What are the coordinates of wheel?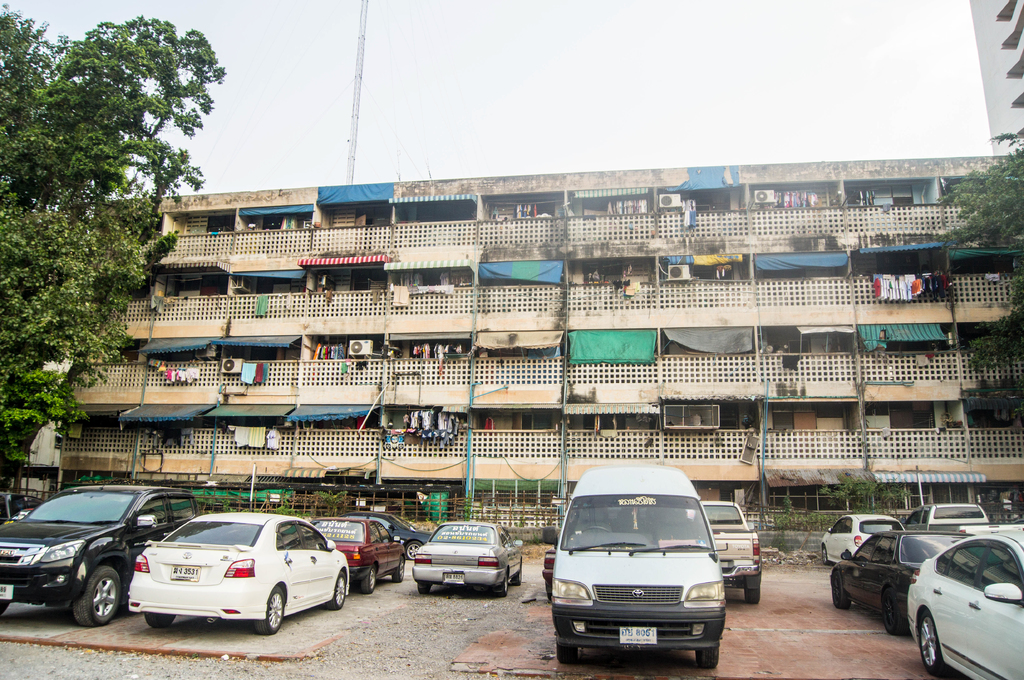
<region>921, 610, 945, 673</region>.
